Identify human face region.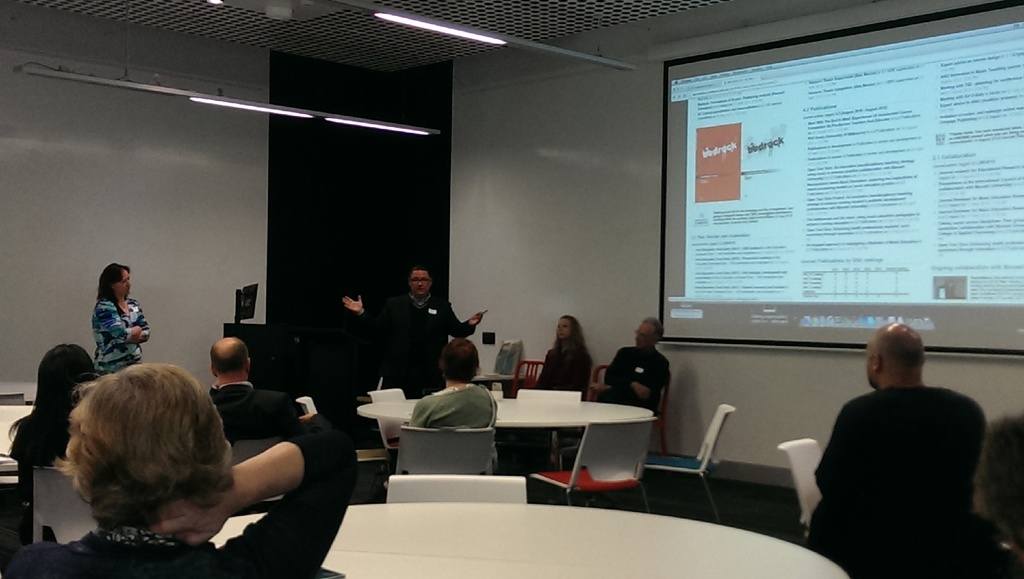
Region: (115, 269, 132, 293).
